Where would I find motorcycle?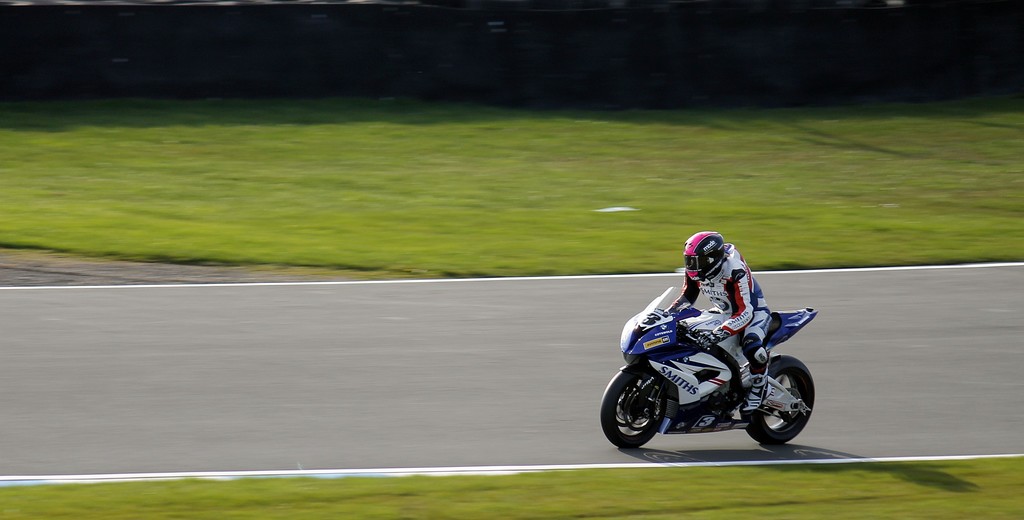
At x1=612 y1=288 x2=816 y2=456.
